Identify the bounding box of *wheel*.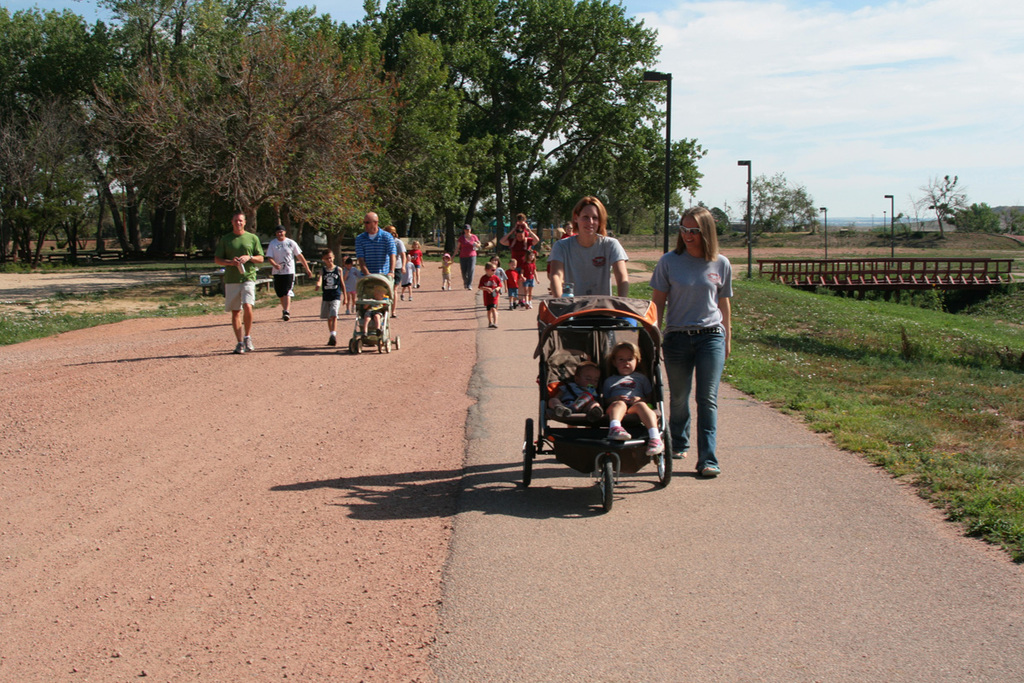
(345,336,362,355).
